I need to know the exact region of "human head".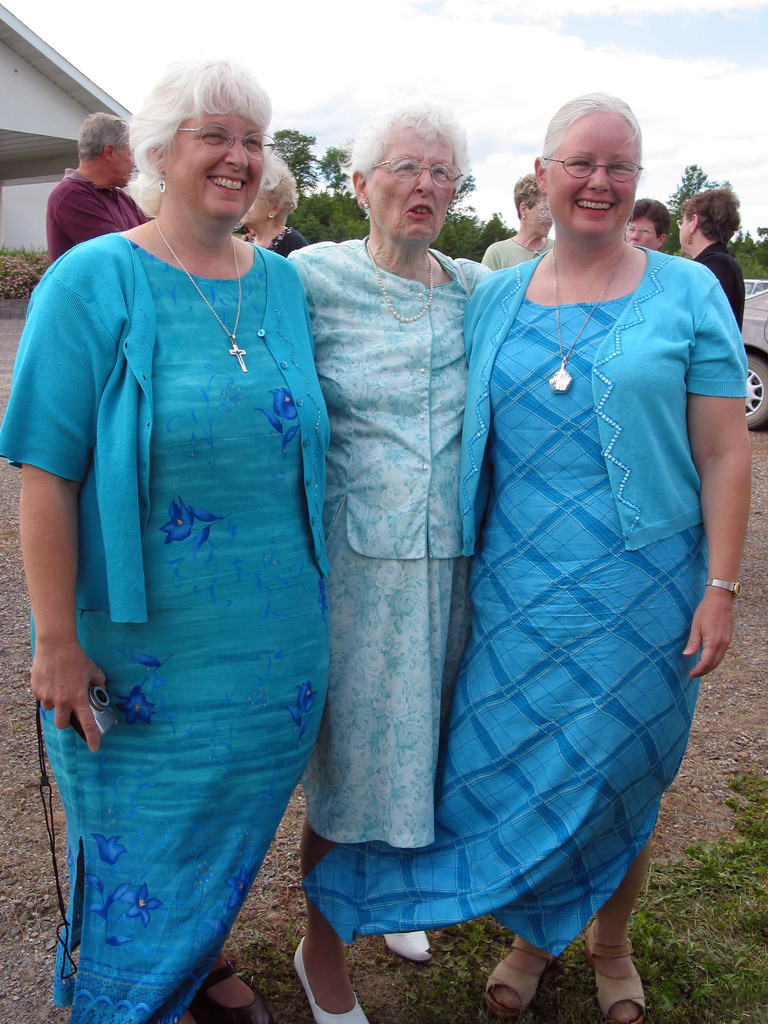
Region: (x1=102, y1=46, x2=284, y2=223).
